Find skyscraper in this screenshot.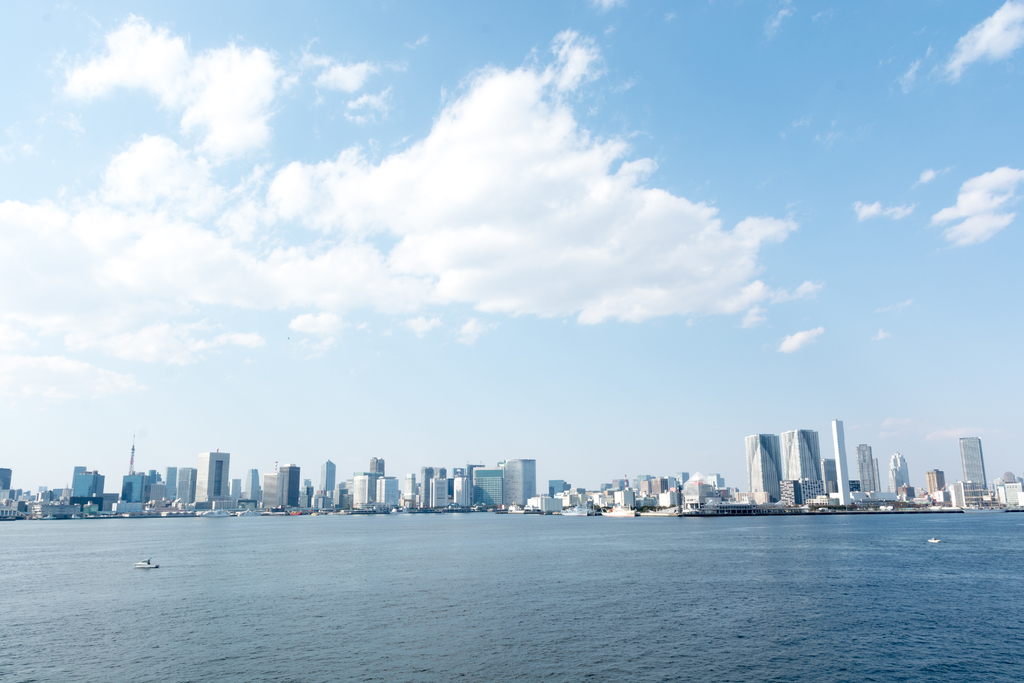
The bounding box for skyscraper is <box>855,445,880,490</box>.
